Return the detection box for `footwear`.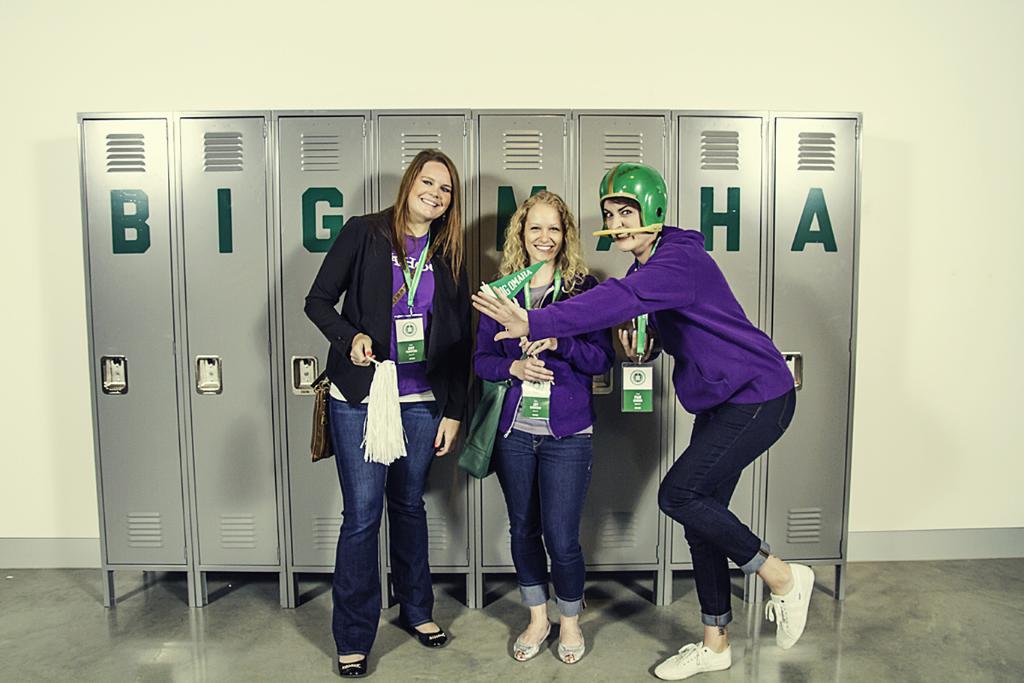
bbox=[338, 655, 363, 676].
